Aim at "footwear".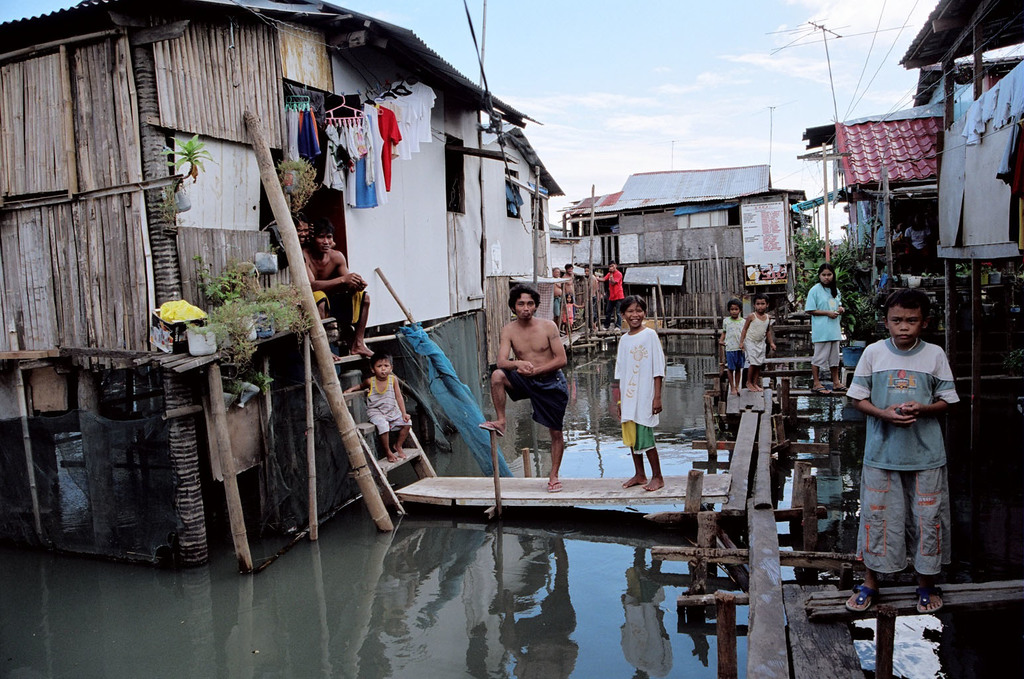
Aimed at {"x1": 832, "y1": 387, "x2": 847, "y2": 391}.
